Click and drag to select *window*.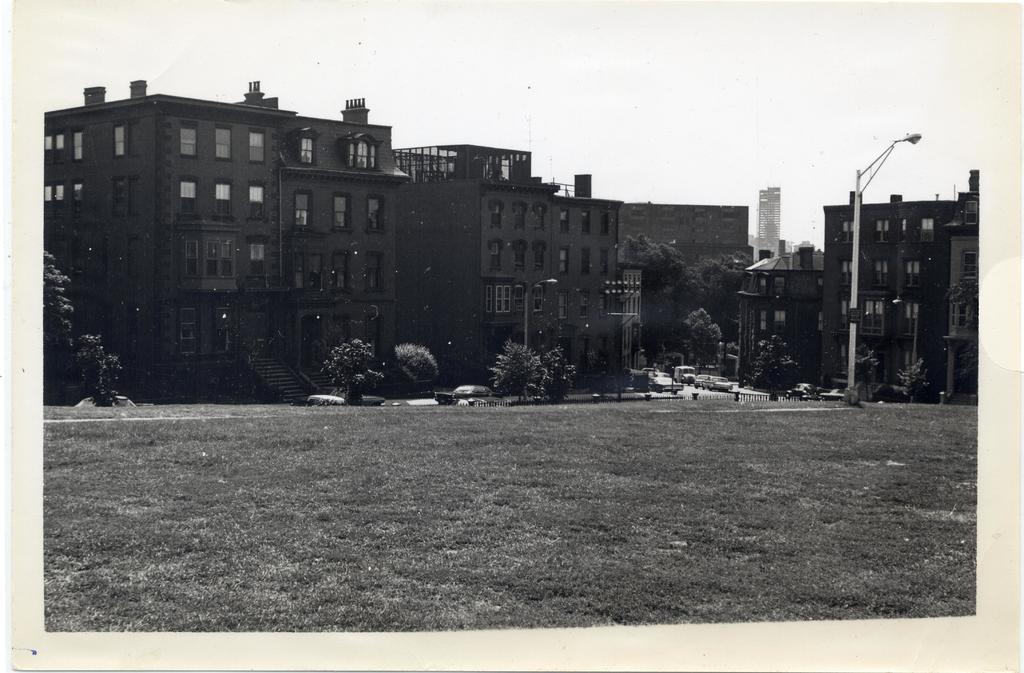
Selection: Rect(904, 256, 925, 289).
